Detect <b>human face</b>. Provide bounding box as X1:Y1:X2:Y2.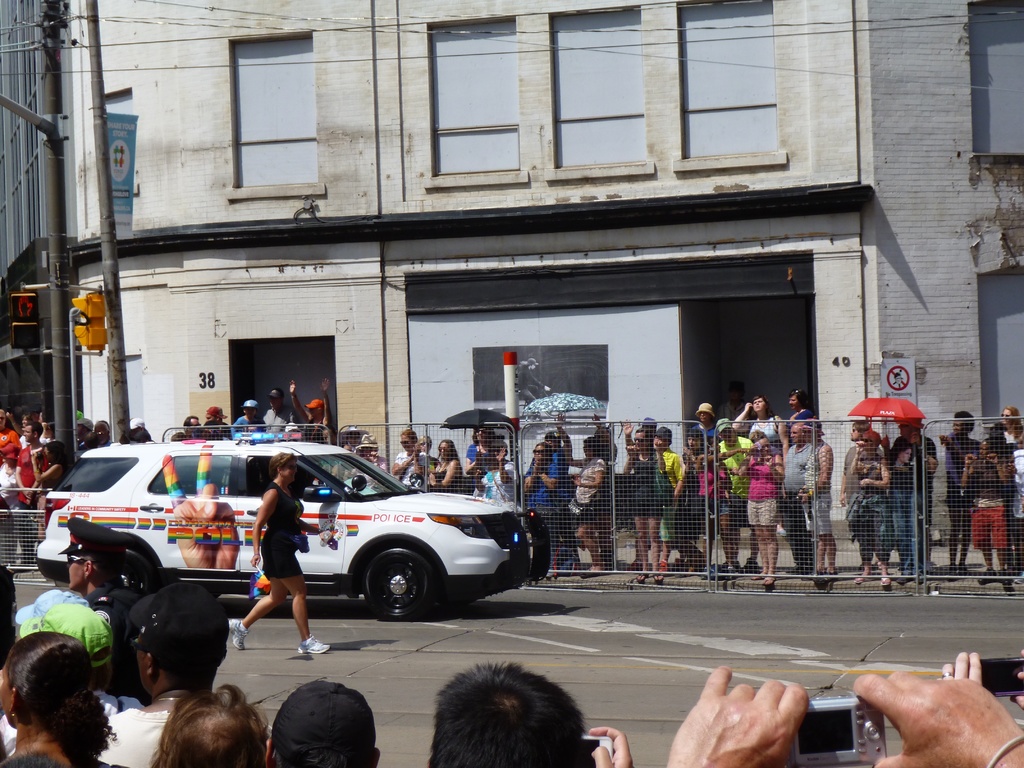
688:440:698:445.
